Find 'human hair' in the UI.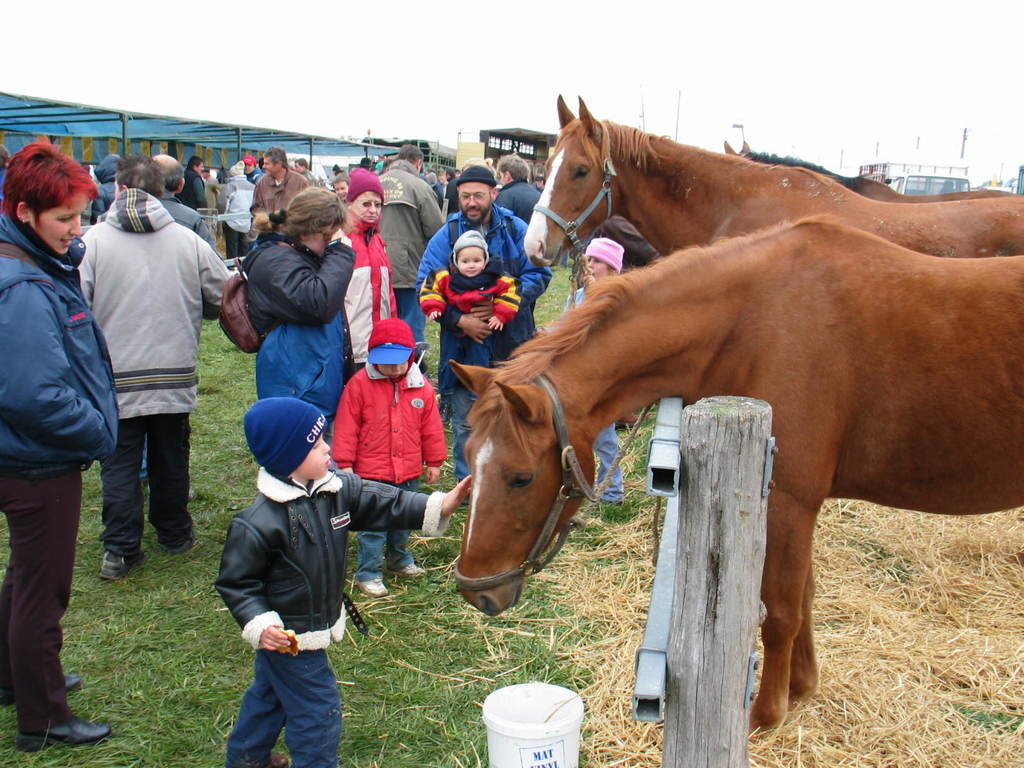
UI element at left=115, top=152, right=166, bottom=196.
